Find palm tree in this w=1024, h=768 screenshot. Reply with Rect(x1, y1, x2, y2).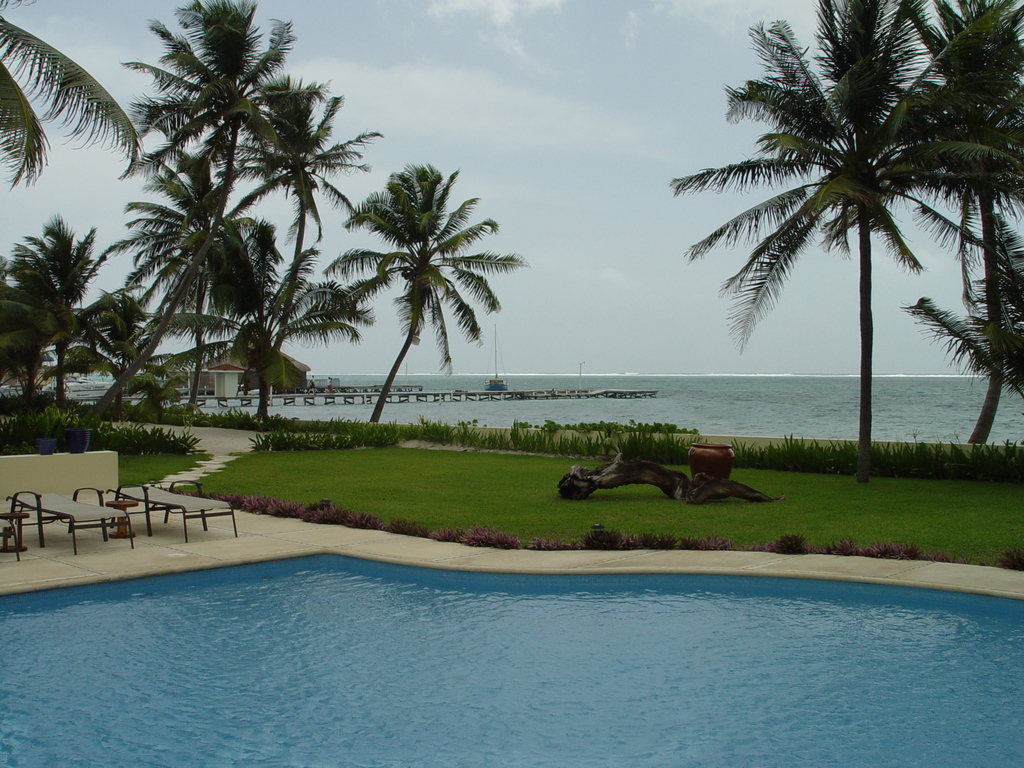
Rect(63, 311, 175, 403).
